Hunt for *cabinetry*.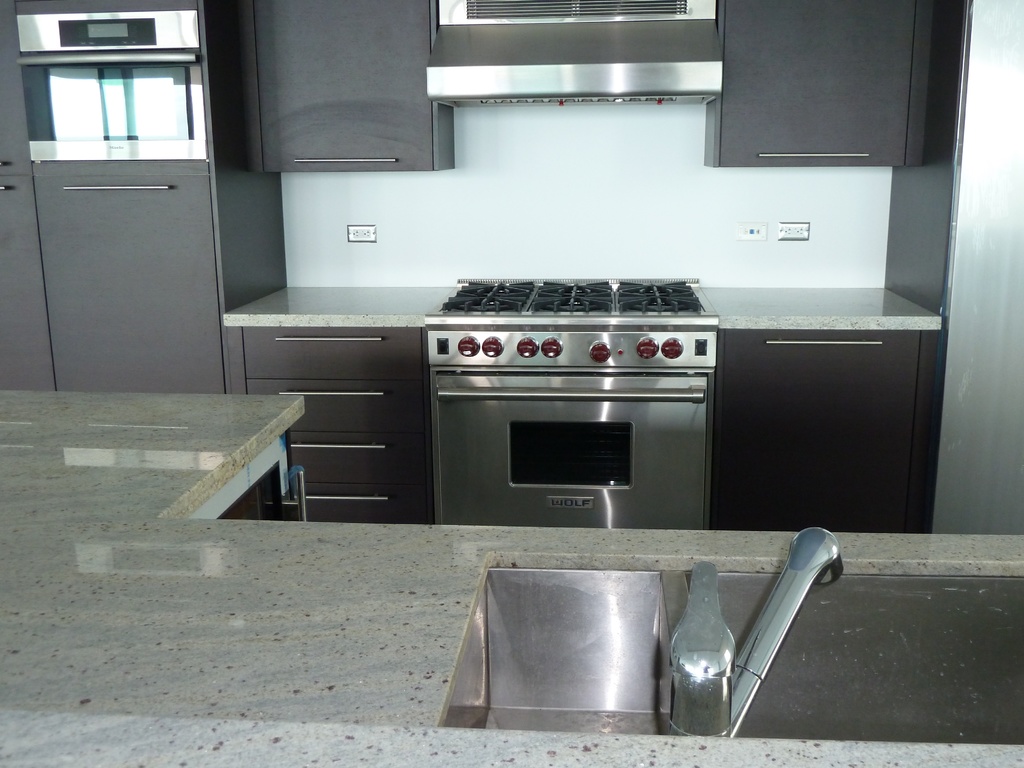
Hunted down at [left=0, top=0, right=284, bottom=388].
